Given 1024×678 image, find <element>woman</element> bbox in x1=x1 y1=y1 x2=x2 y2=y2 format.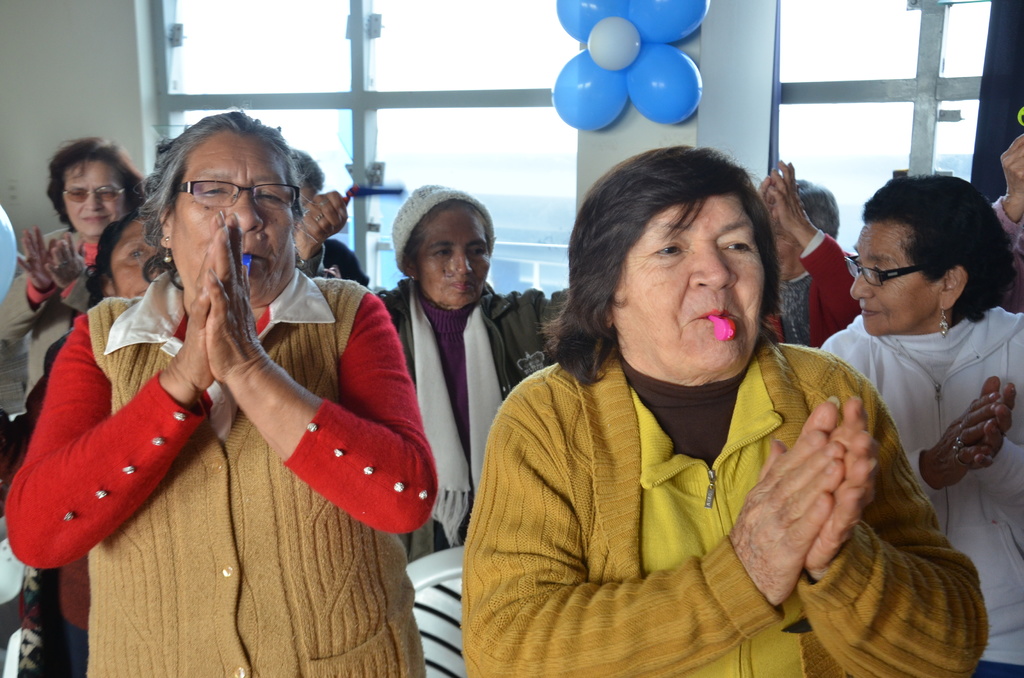
x1=4 y1=108 x2=438 y2=677.
